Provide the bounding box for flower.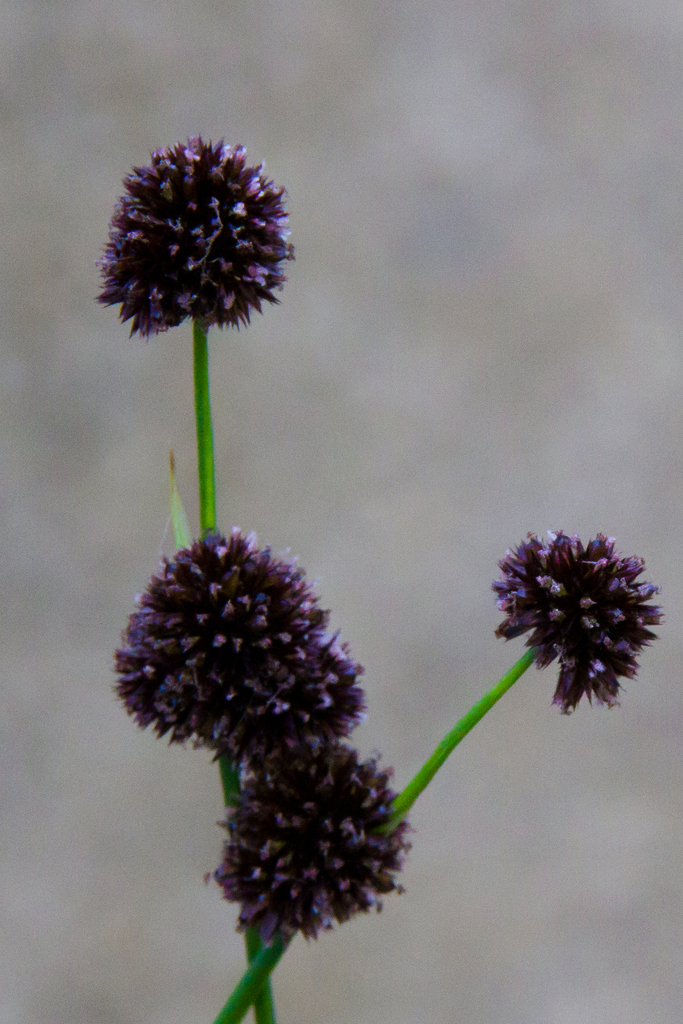
206/735/420/952.
